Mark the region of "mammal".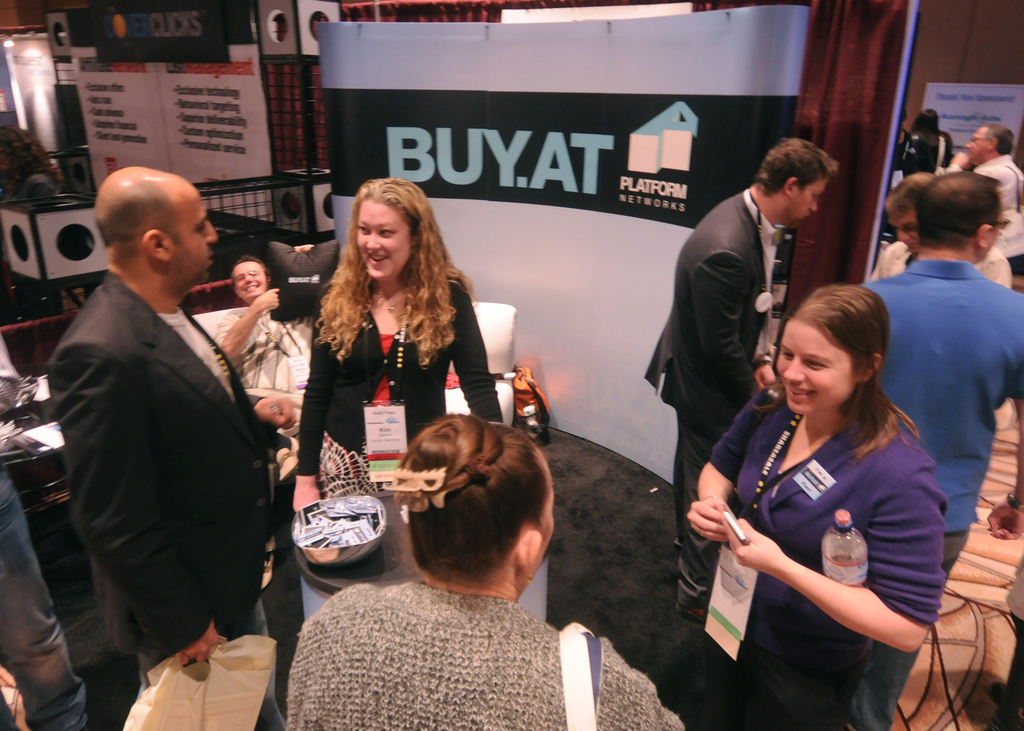
Region: crop(904, 106, 948, 168).
